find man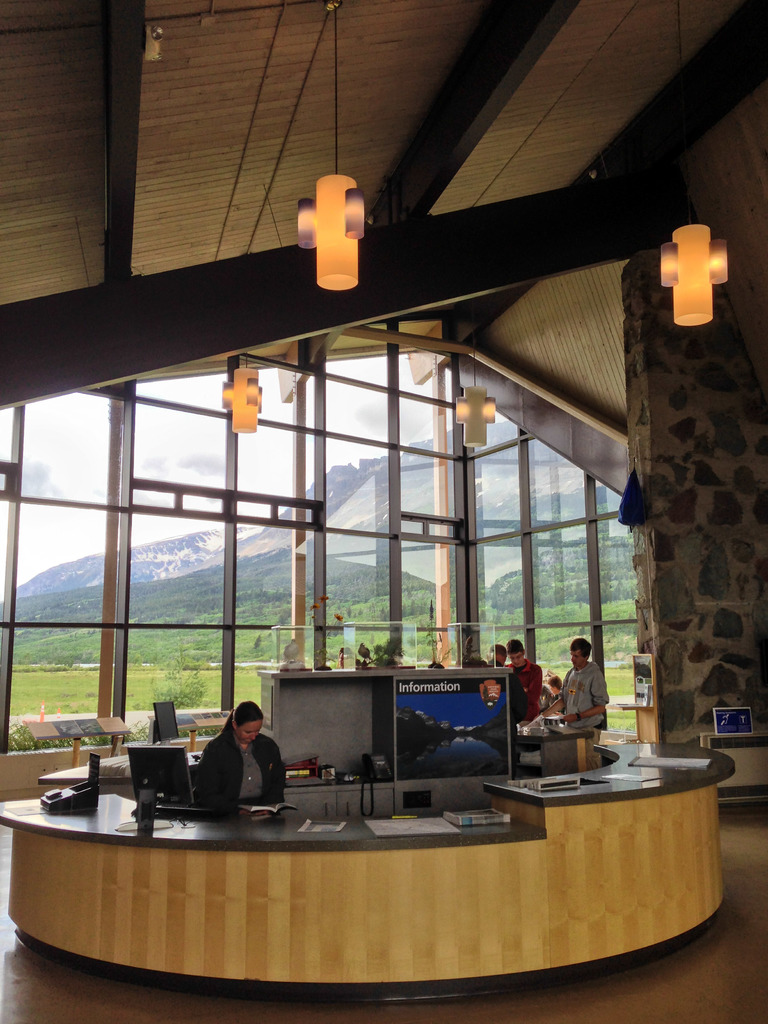
BBox(478, 643, 520, 767)
